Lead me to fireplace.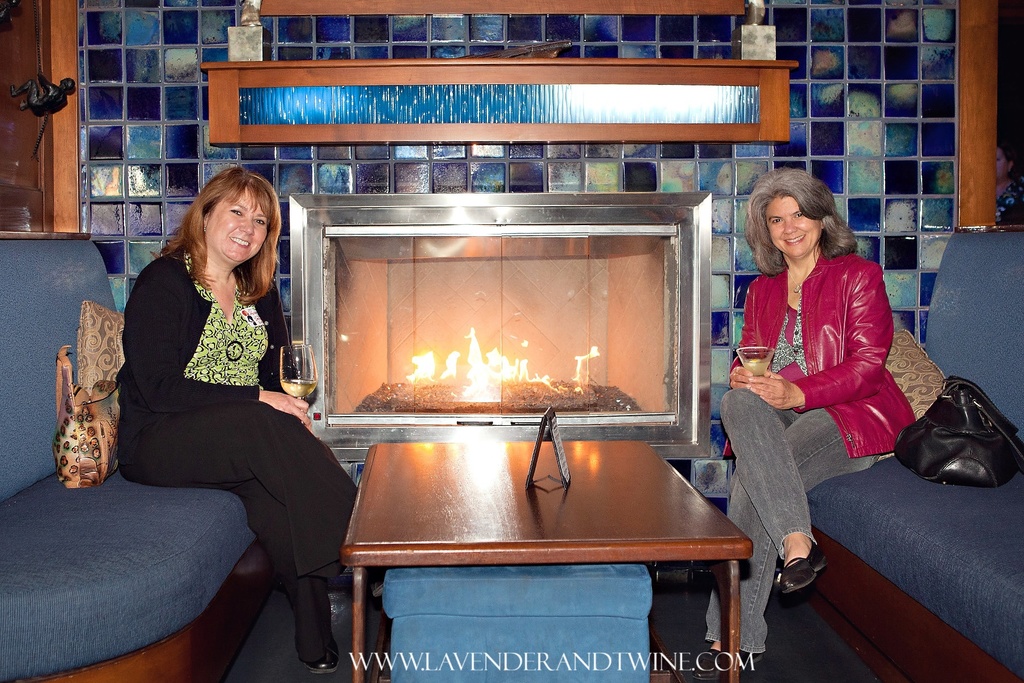
Lead to pyautogui.locateOnScreen(292, 194, 708, 447).
